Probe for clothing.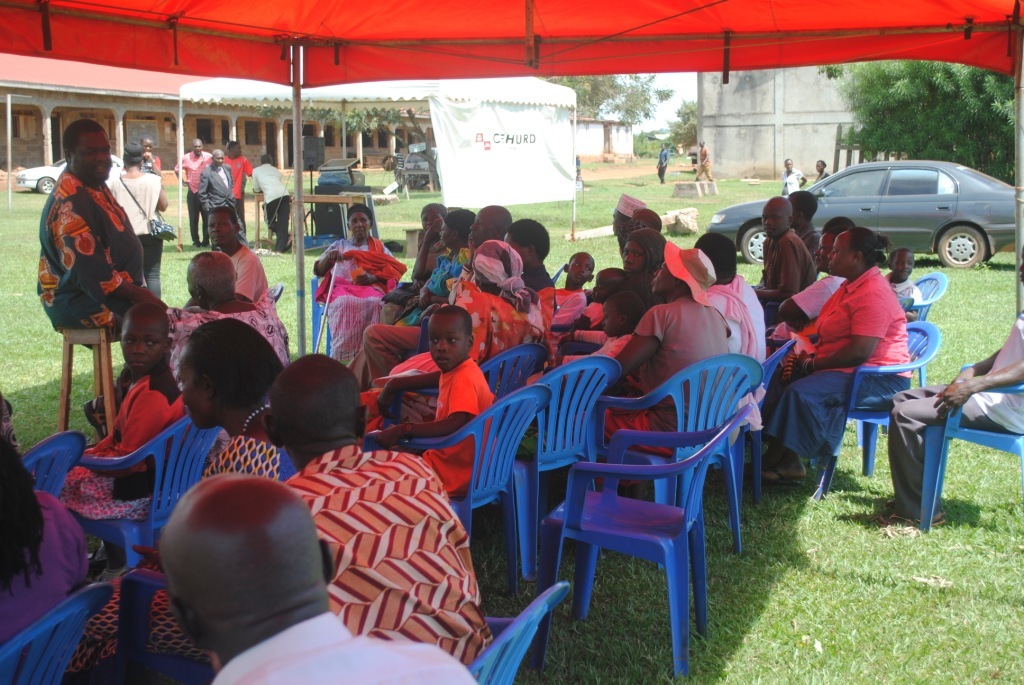
Probe result: bbox=[815, 172, 827, 181].
